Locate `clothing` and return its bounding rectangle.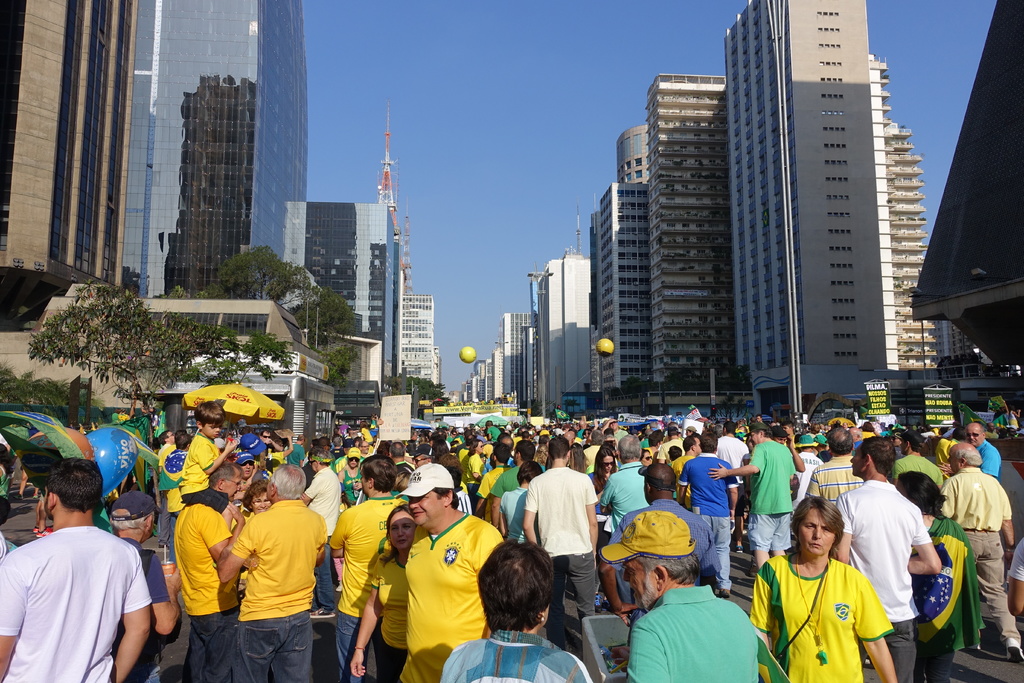
(732,432,804,574).
